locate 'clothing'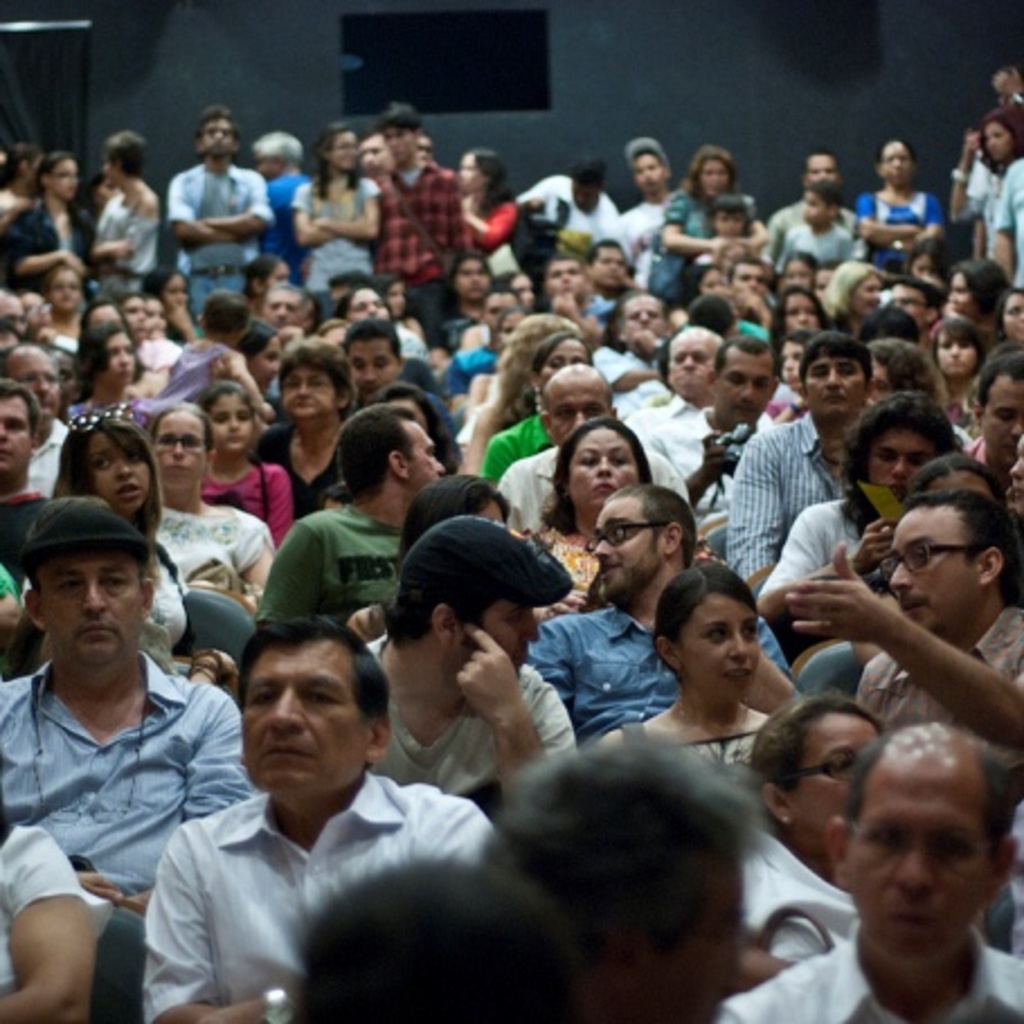
(772,221,864,279)
